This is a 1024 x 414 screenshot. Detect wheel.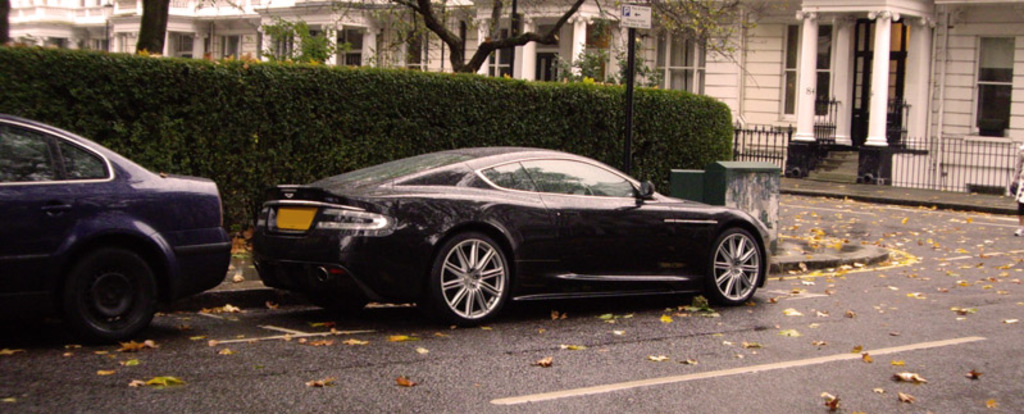
BBox(431, 233, 508, 331).
